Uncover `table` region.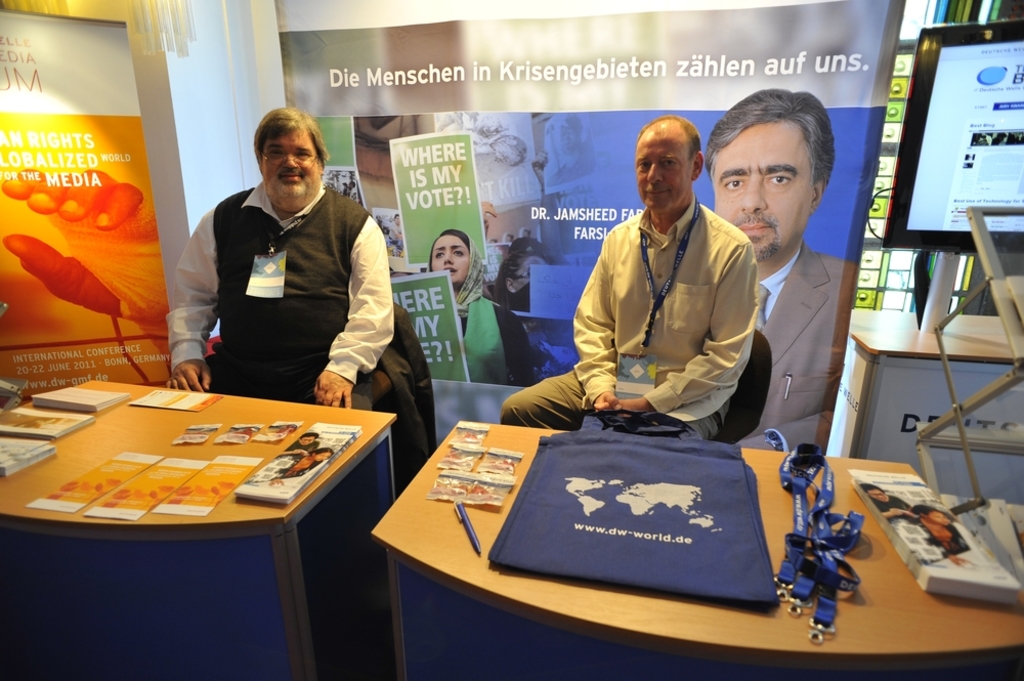
Uncovered: pyautogui.locateOnScreen(0, 352, 406, 680).
